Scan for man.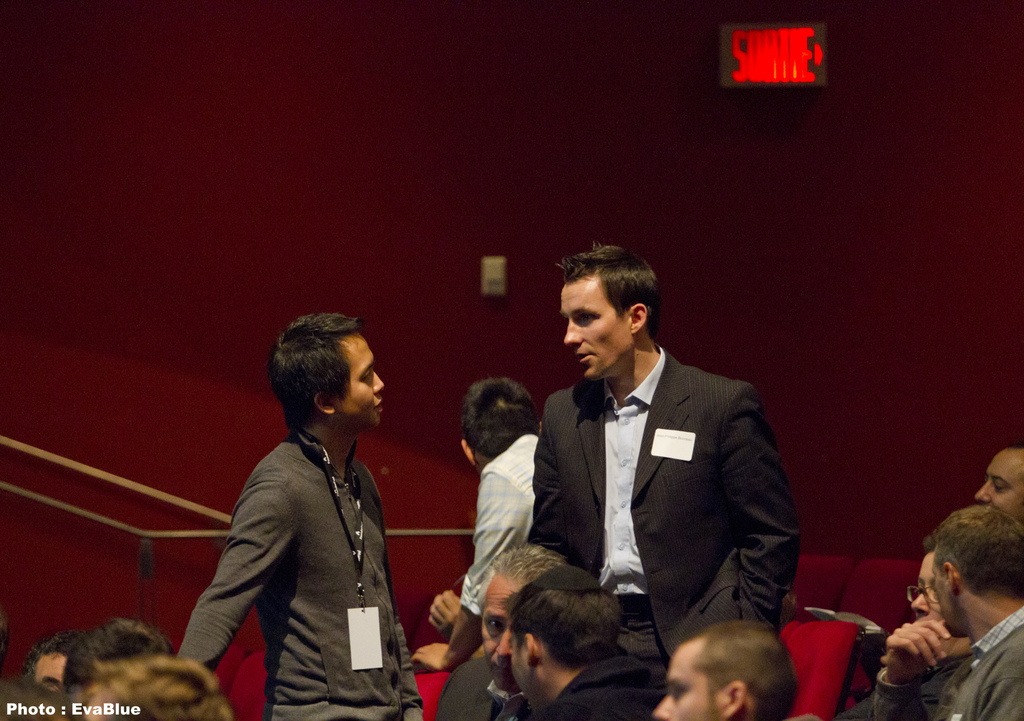
Scan result: [436, 544, 570, 720].
